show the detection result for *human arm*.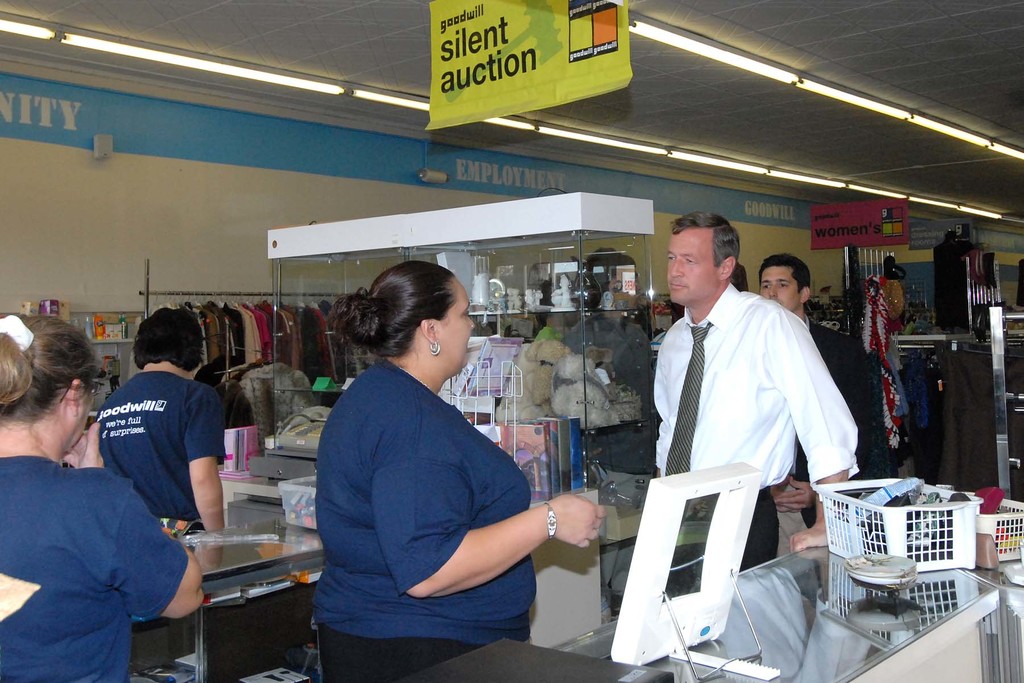
region(772, 356, 868, 513).
